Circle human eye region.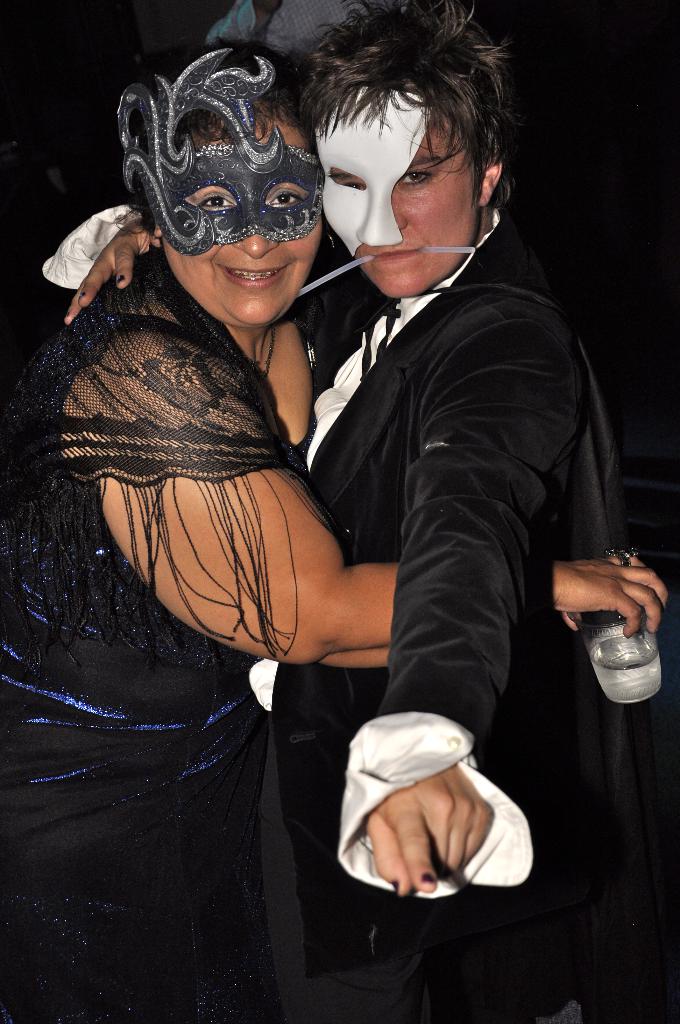
Region: crop(264, 182, 304, 211).
